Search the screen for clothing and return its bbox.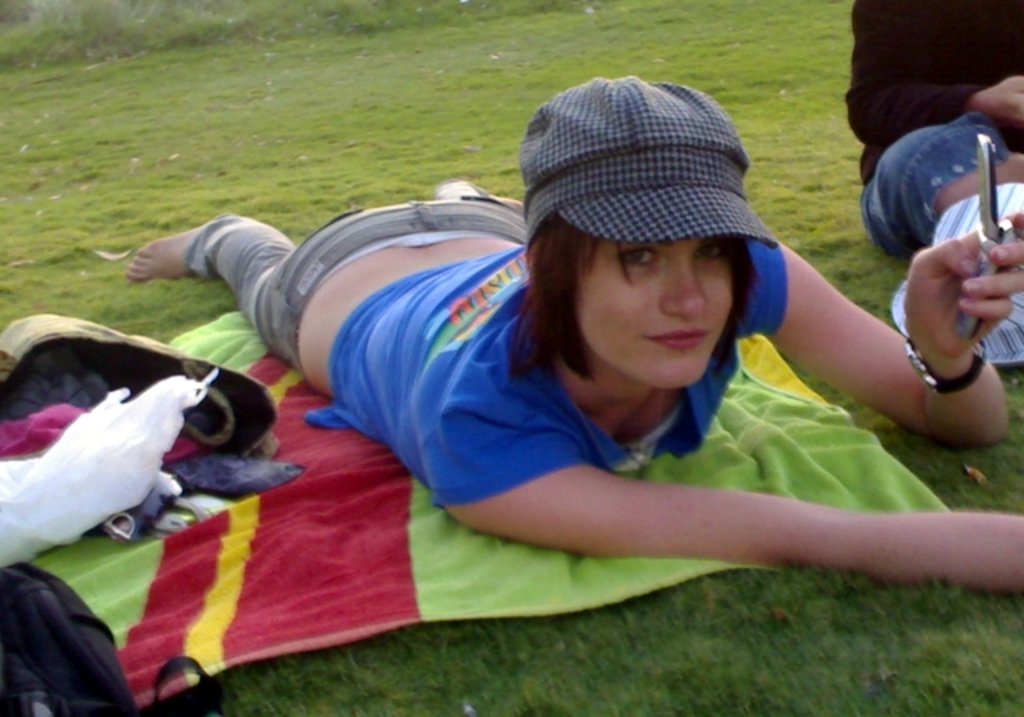
Found: rect(304, 237, 787, 509).
